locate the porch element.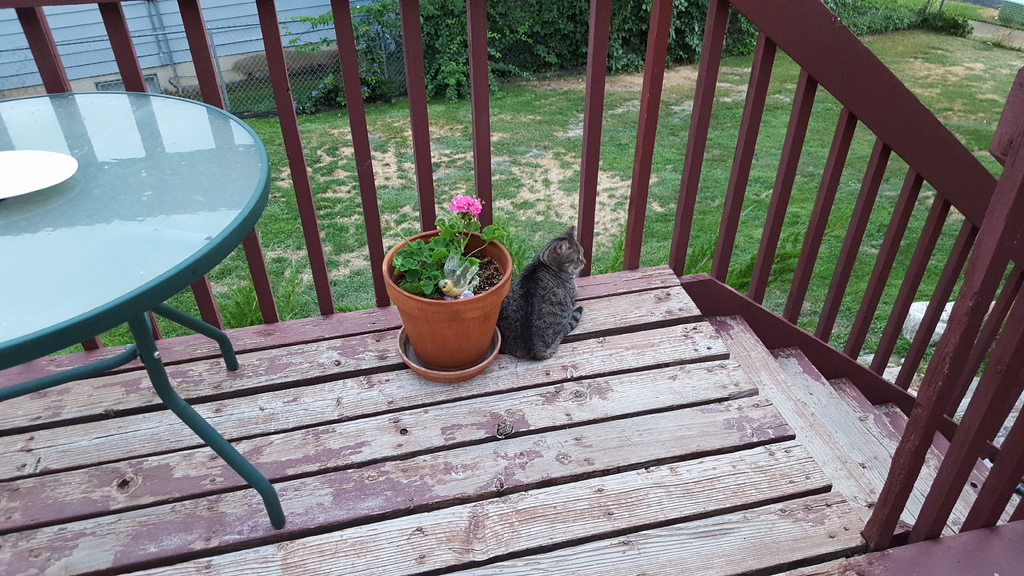
Element bbox: detection(0, 0, 1023, 575).
